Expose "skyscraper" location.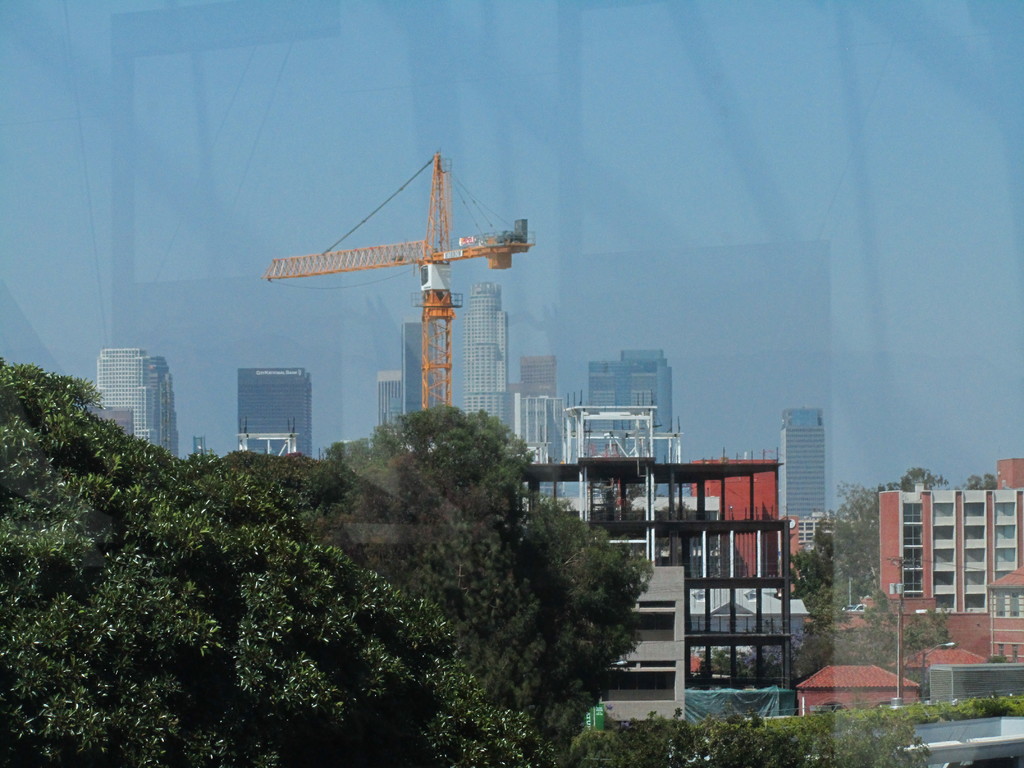
Exposed at (x1=140, y1=359, x2=179, y2=457).
